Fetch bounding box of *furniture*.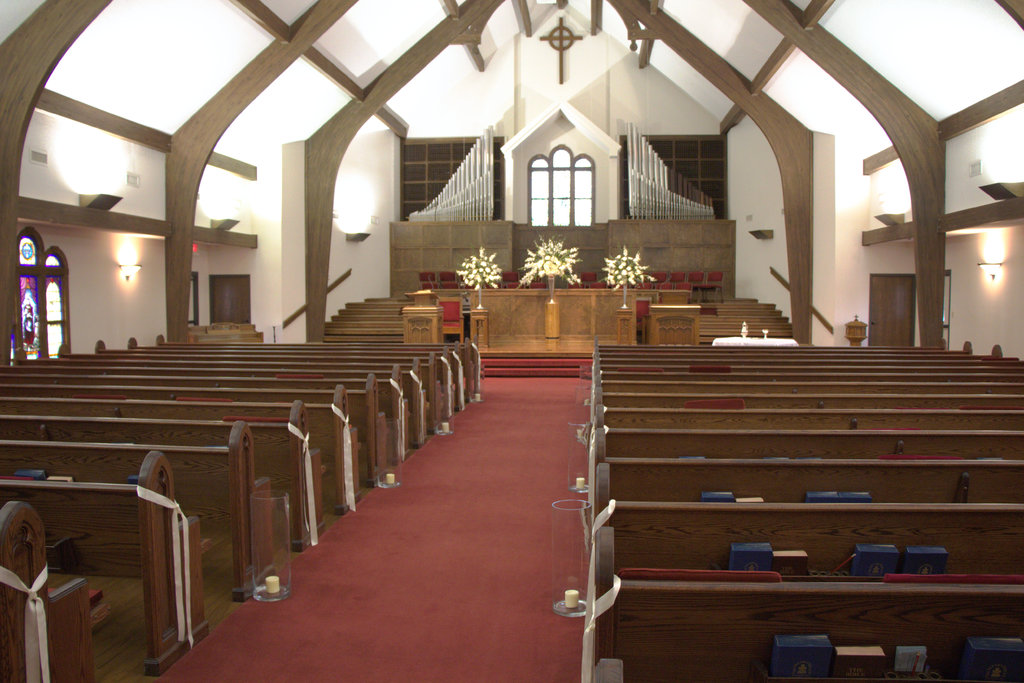
Bbox: crop(401, 288, 444, 346).
